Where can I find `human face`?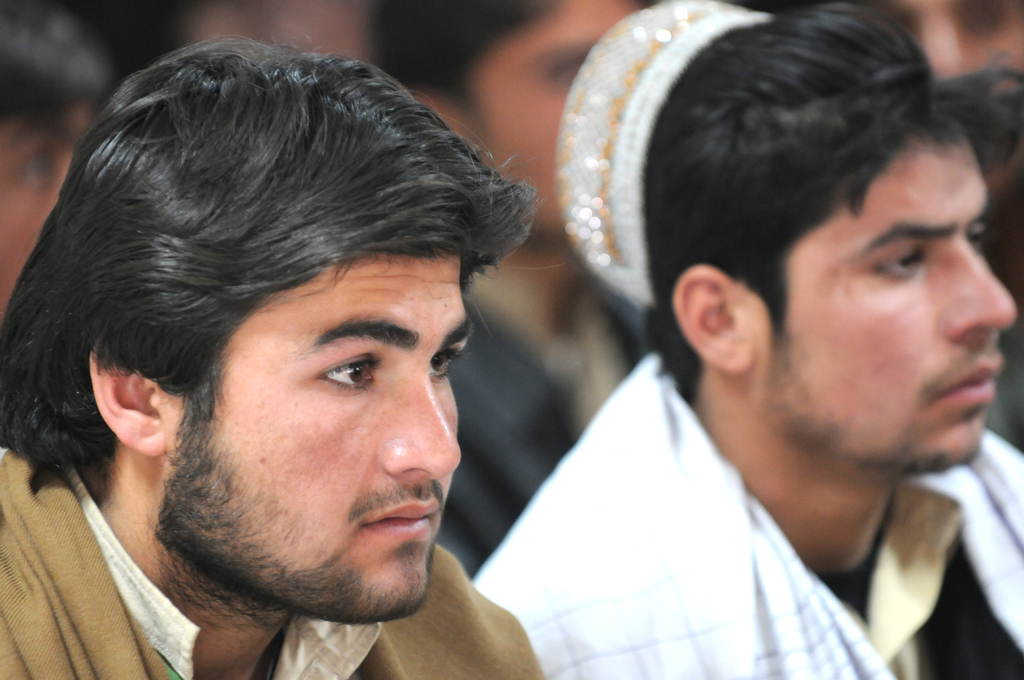
You can find it at Rect(216, 256, 468, 621).
